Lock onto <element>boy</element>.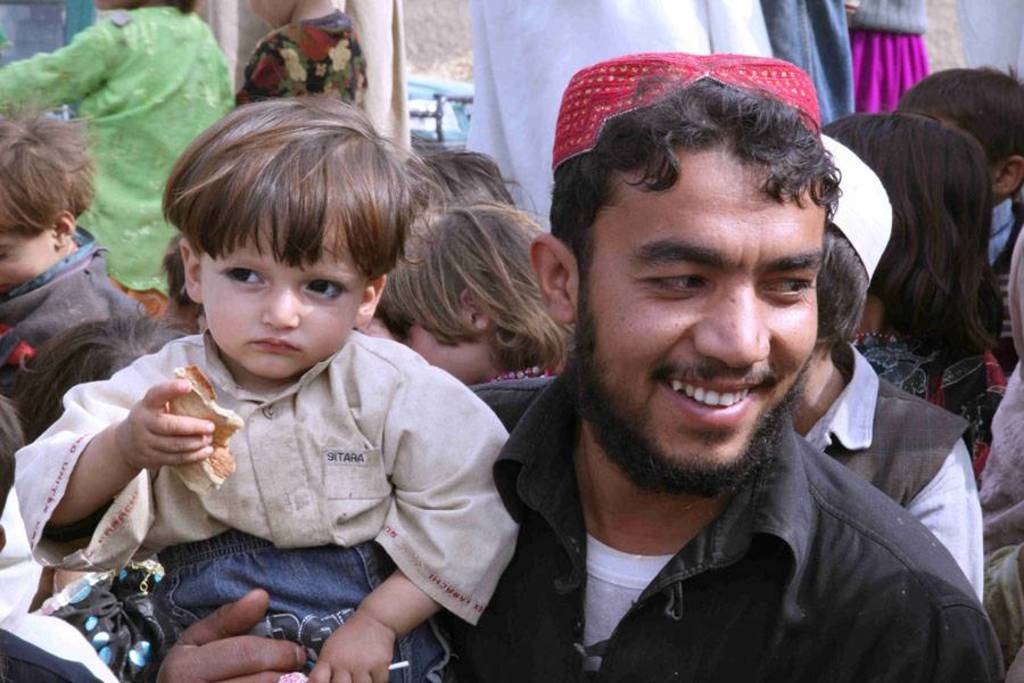
Locked: [left=906, top=61, right=1023, bottom=273].
